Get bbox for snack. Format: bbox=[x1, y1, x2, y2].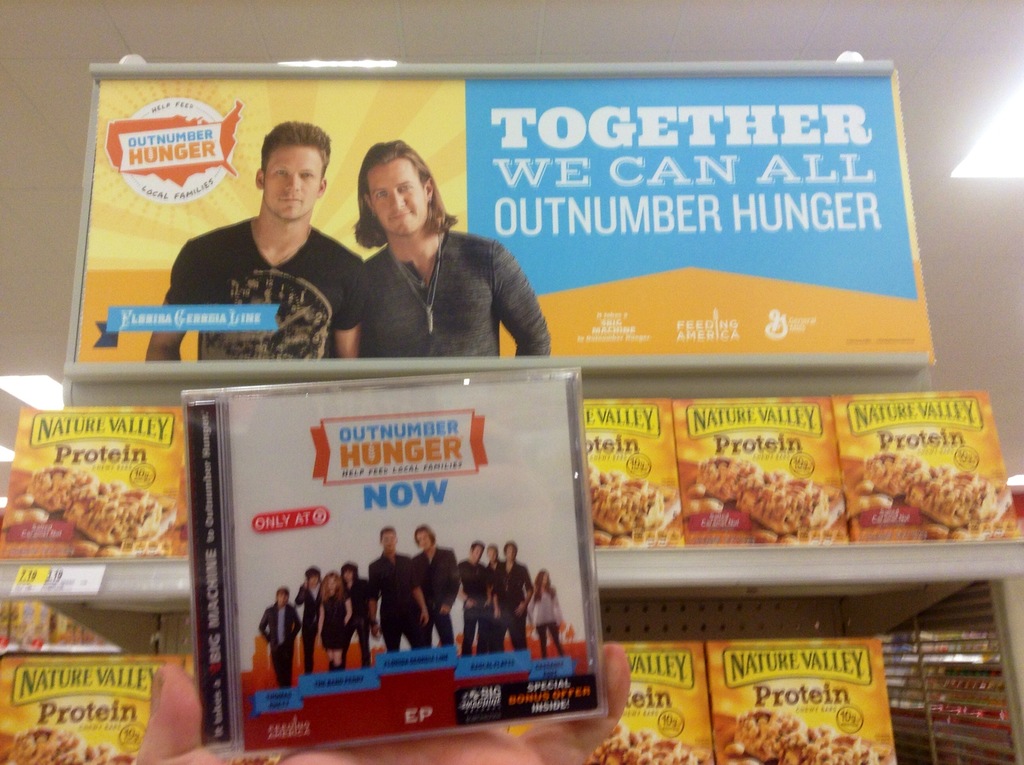
bbox=[692, 451, 765, 504].
